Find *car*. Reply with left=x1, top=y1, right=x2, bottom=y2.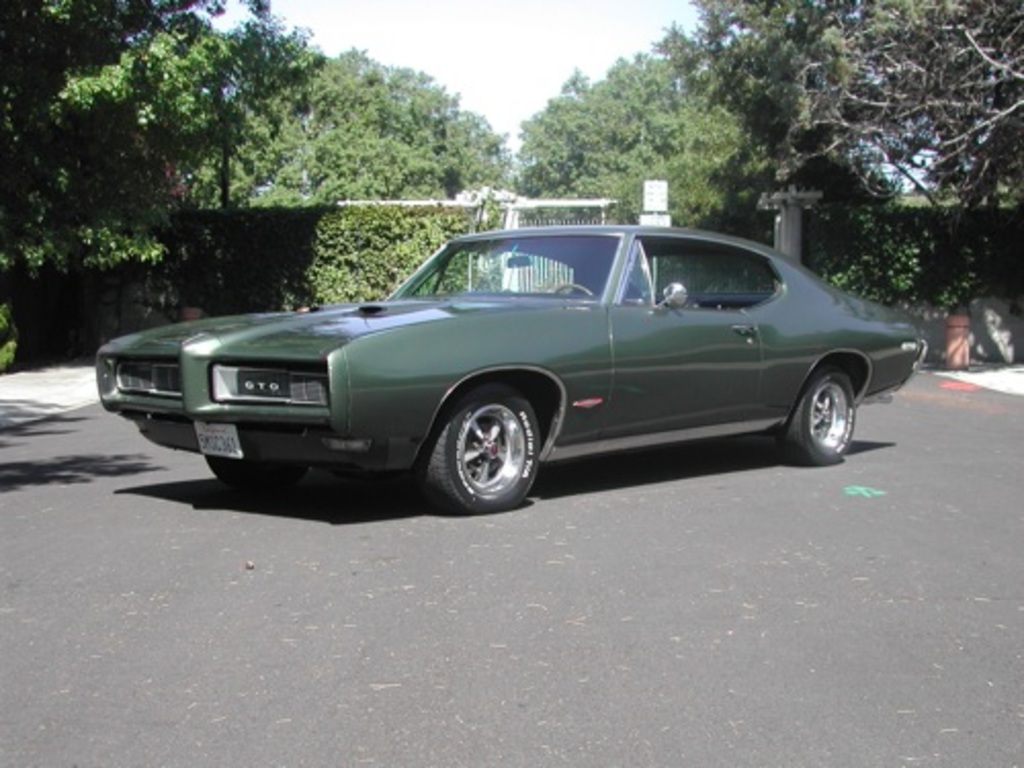
left=94, top=223, right=926, bottom=522.
